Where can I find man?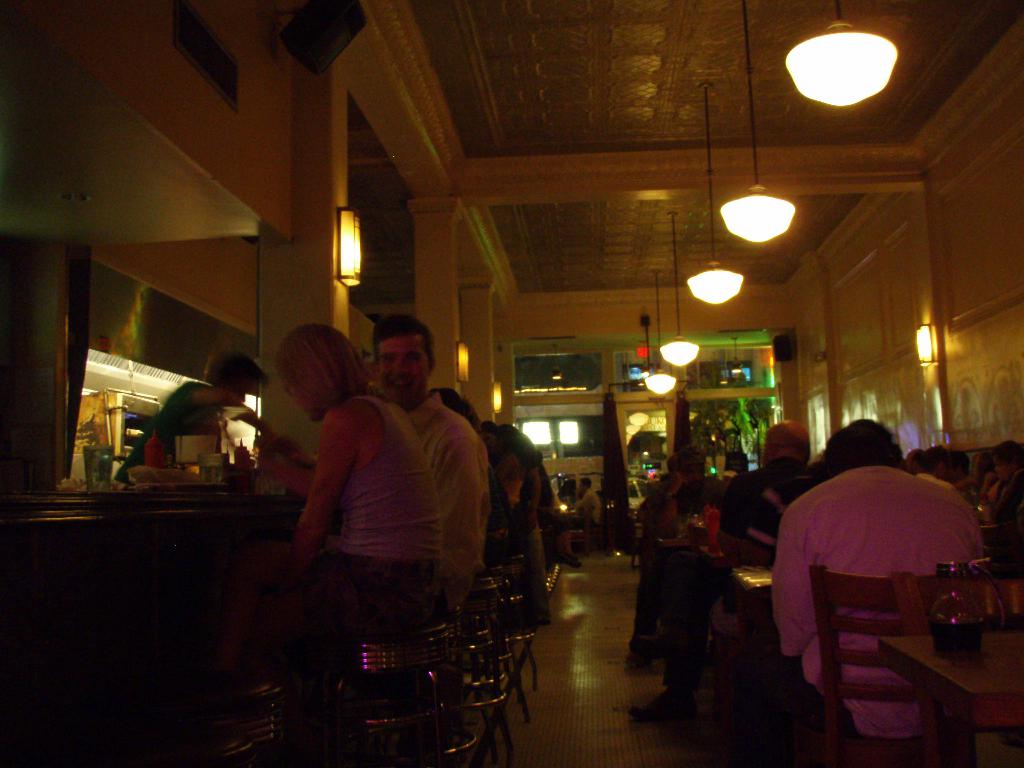
You can find it at {"x1": 101, "y1": 350, "x2": 291, "y2": 503}.
